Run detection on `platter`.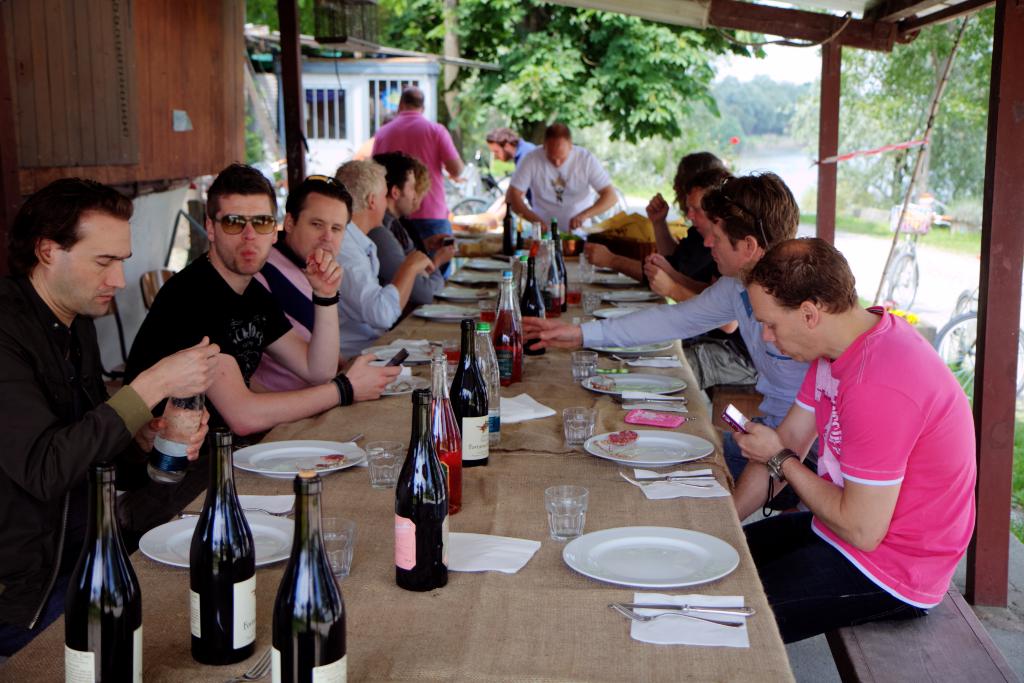
Result: x1=586 y1=433 x2=715 y2=466.
